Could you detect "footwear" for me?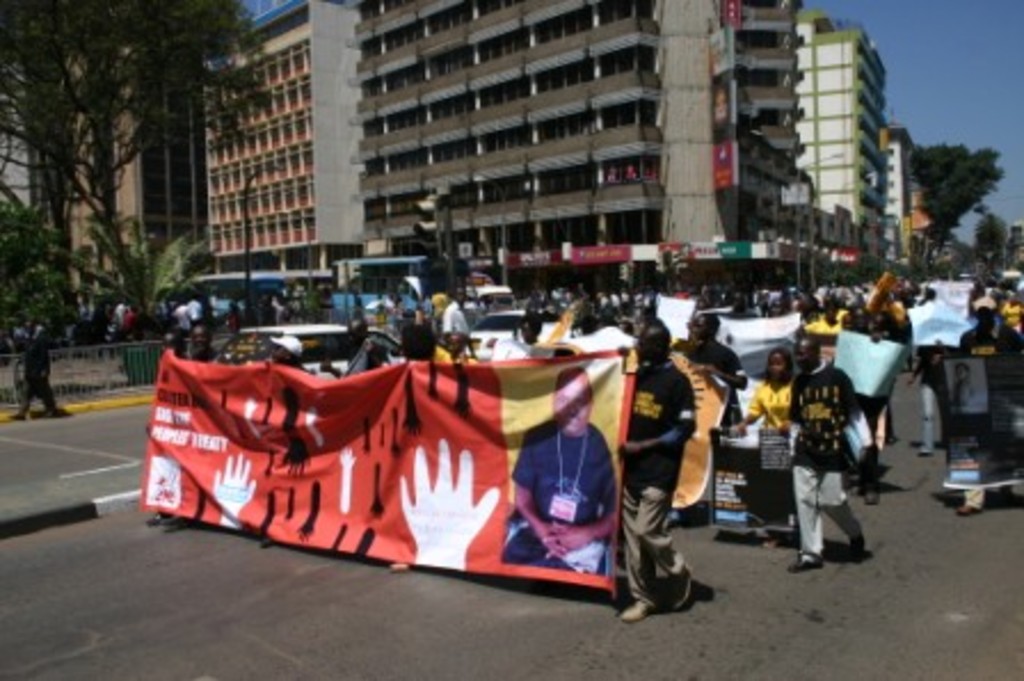
Detection result: [759, 535, 777, 551].
